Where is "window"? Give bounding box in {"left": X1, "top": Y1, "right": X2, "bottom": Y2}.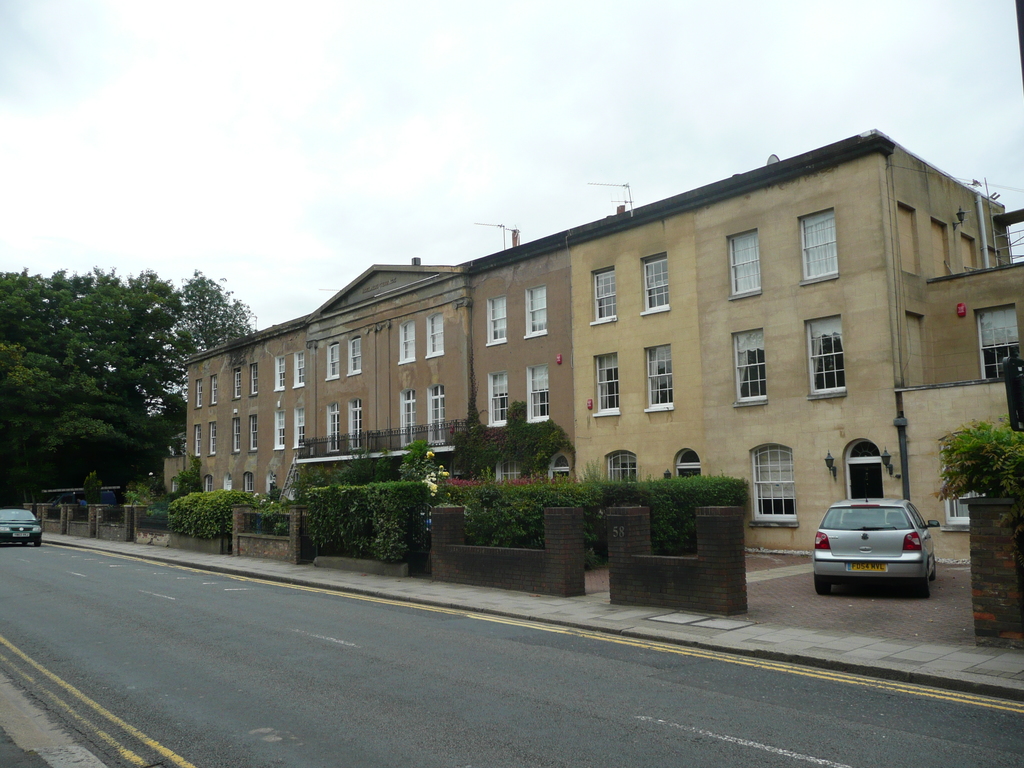
{"left": 531, "top": 361, "right": 547, "bottom": 418}.
